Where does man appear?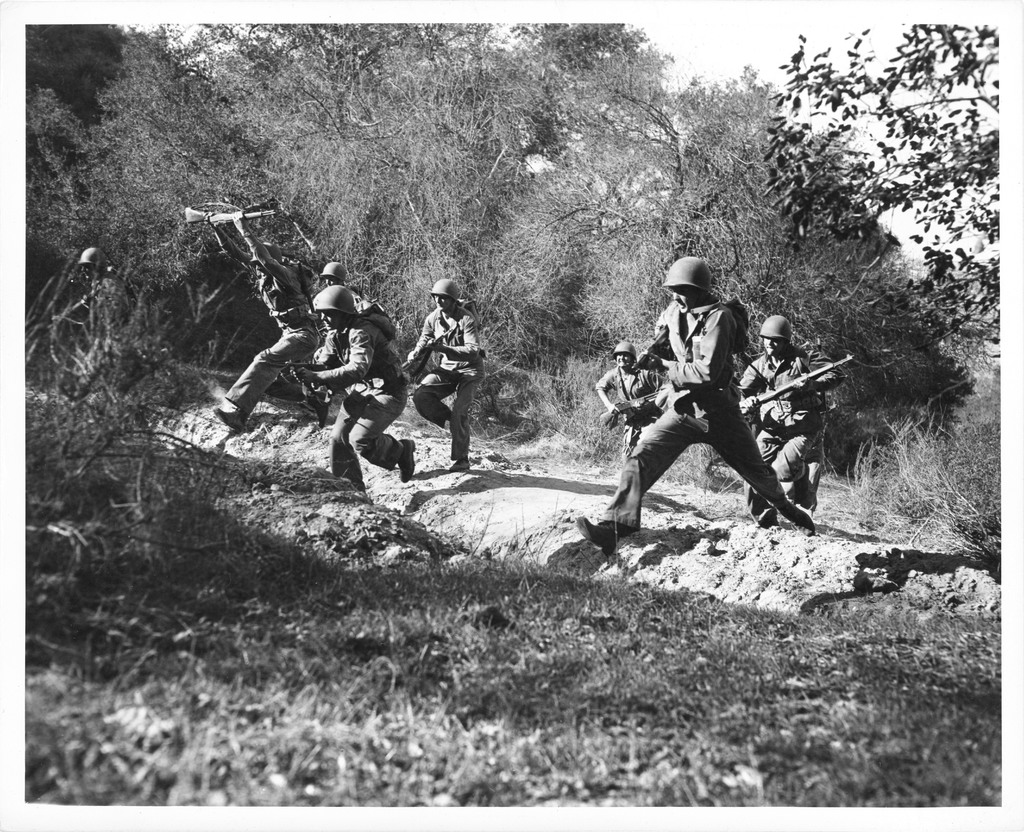
Appears at bbox(404, 274, 488, 468).
